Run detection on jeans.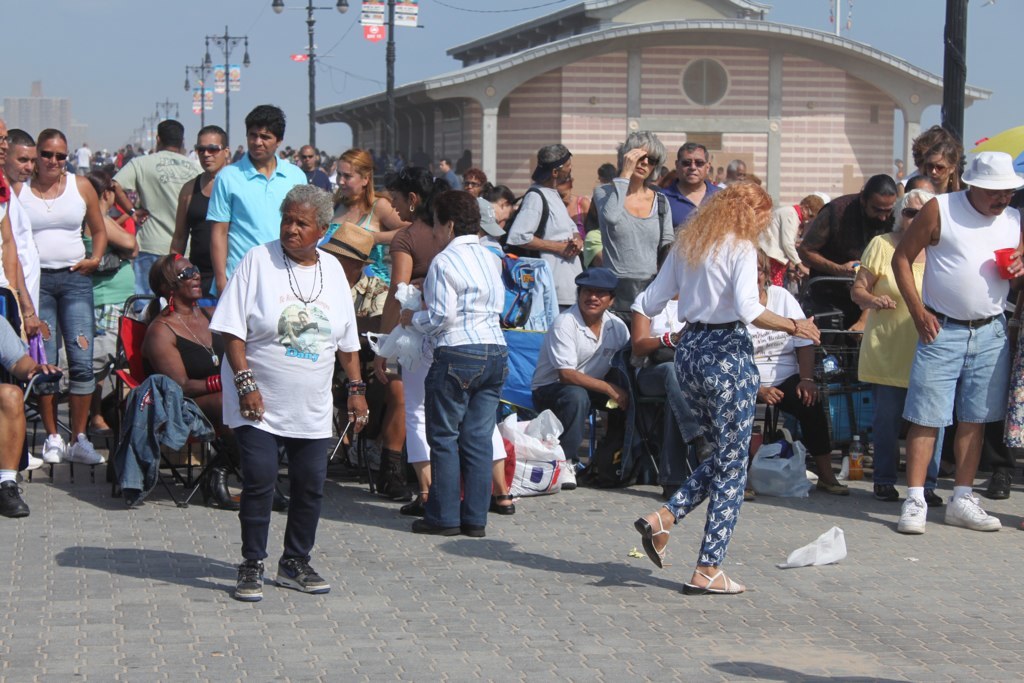
Result: 422/347/508/554.
